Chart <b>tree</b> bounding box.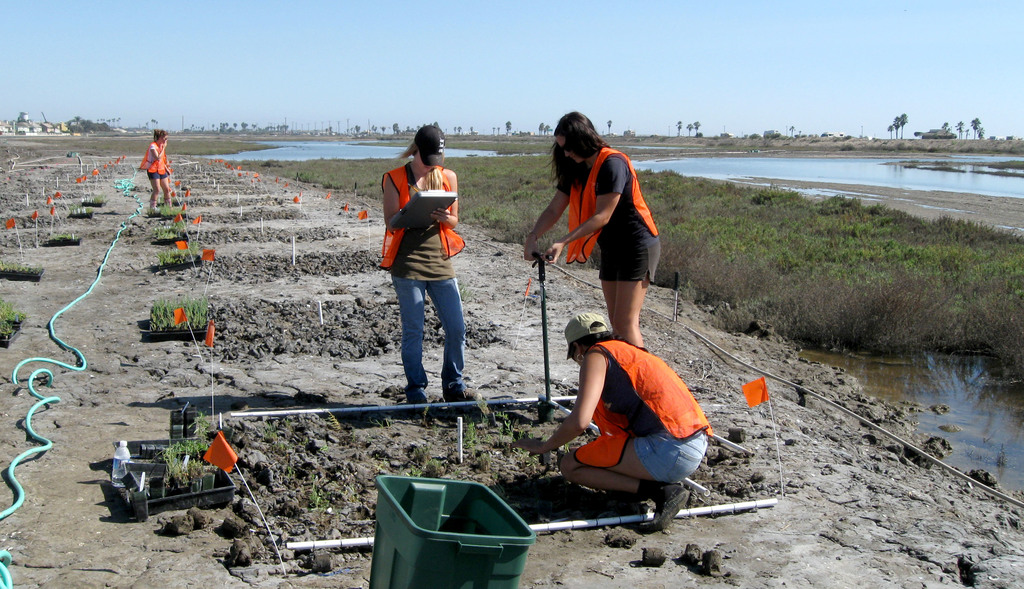
Charted: Rect(892, 117, 901, 140).
